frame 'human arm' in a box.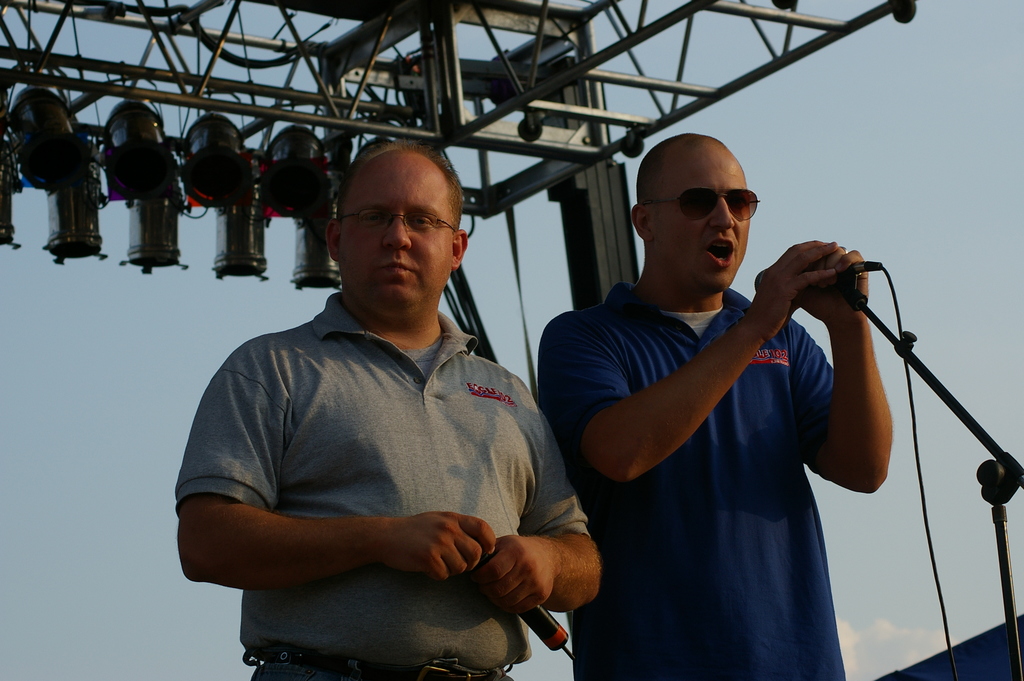
Rect(531, 245, 836, 506).
